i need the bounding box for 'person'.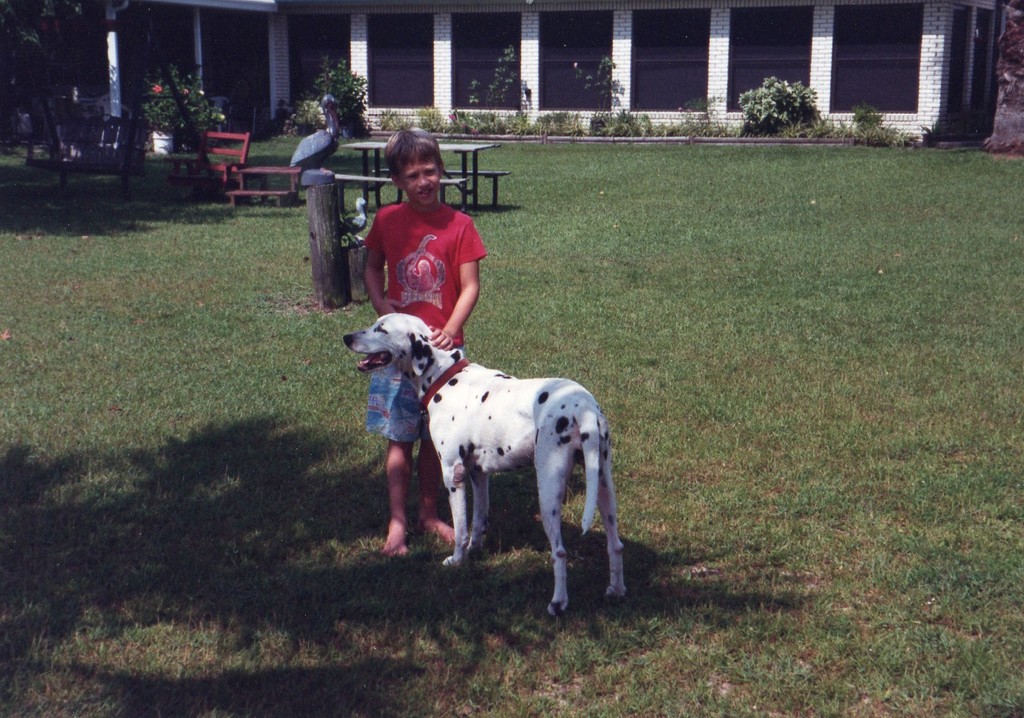
Here it is: 369, 122, 486, 556.
